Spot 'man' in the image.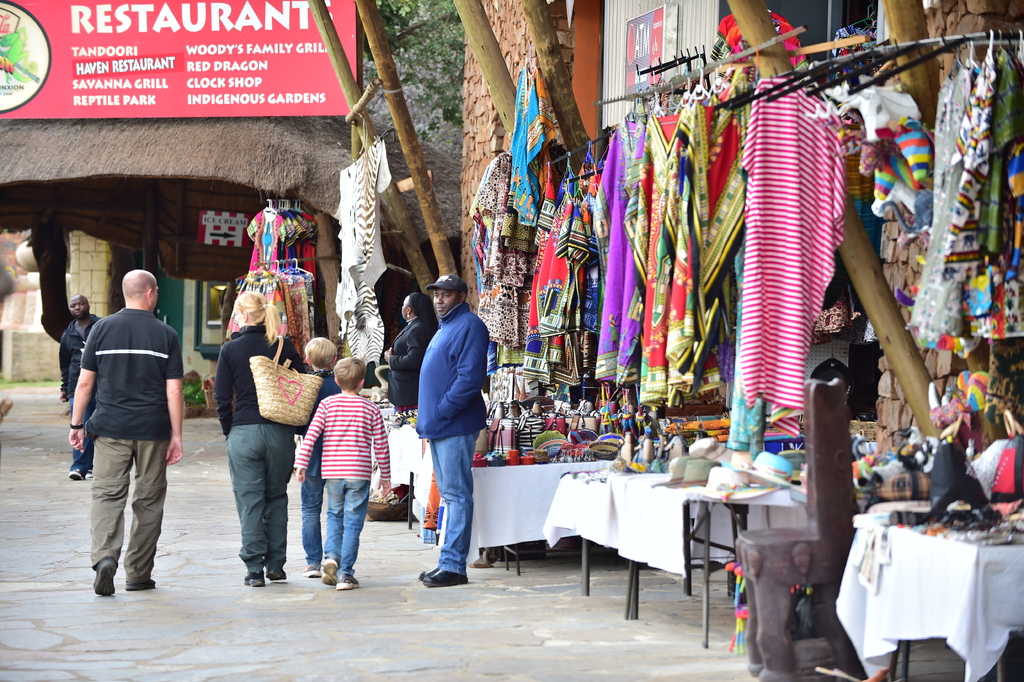
'man' found at bbox=(52, 290, 110, 483).
